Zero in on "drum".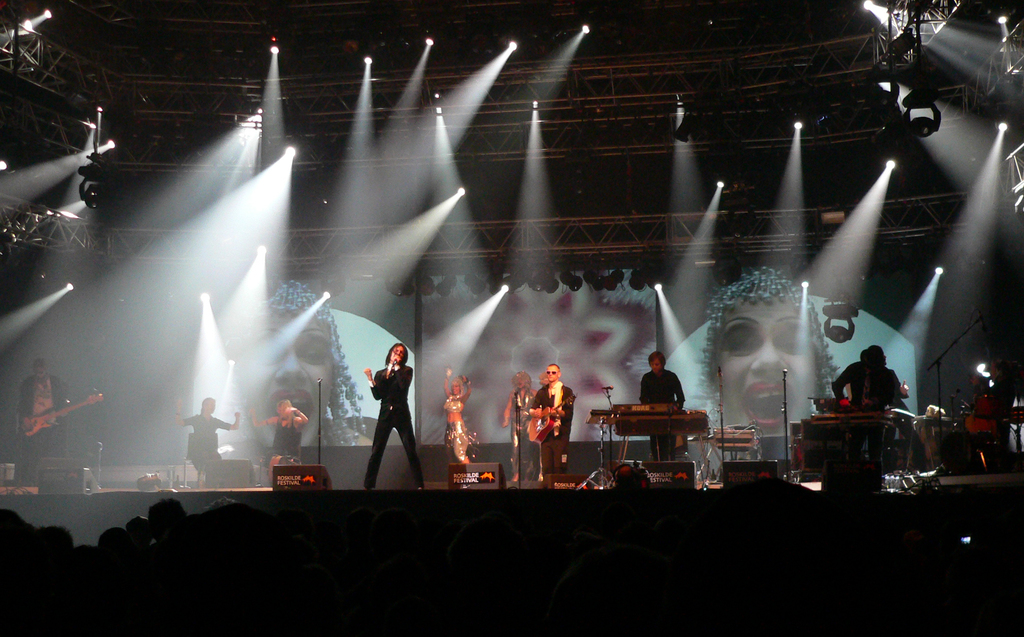
Zeroed in: bbox=(886, 407, 910, 421).
